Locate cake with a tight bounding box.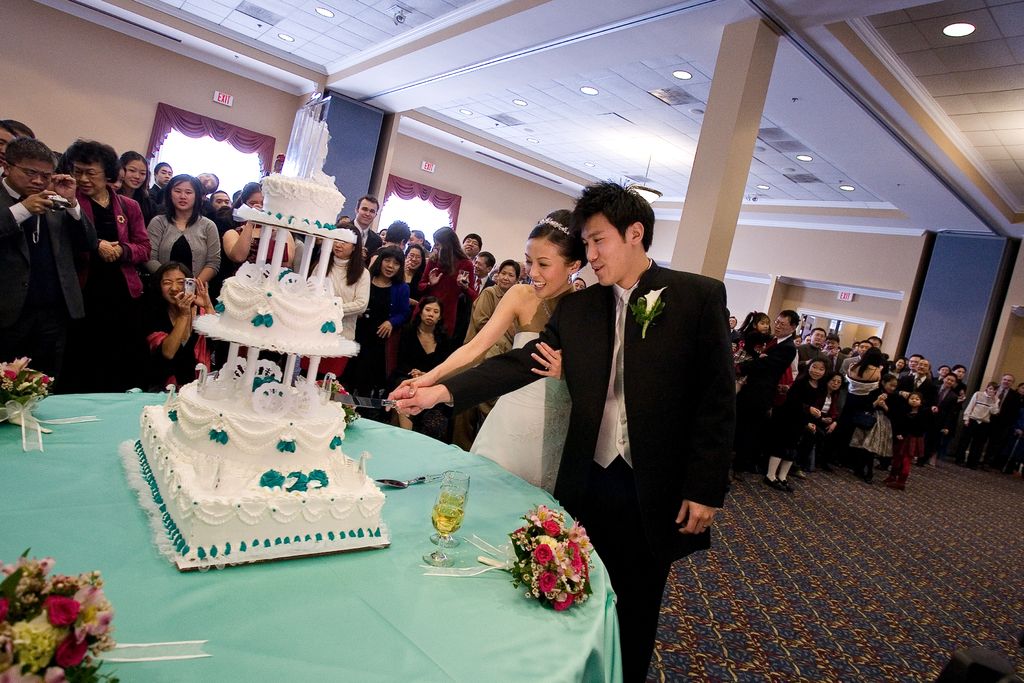
<region>135, 170, 387, 563</region>.
